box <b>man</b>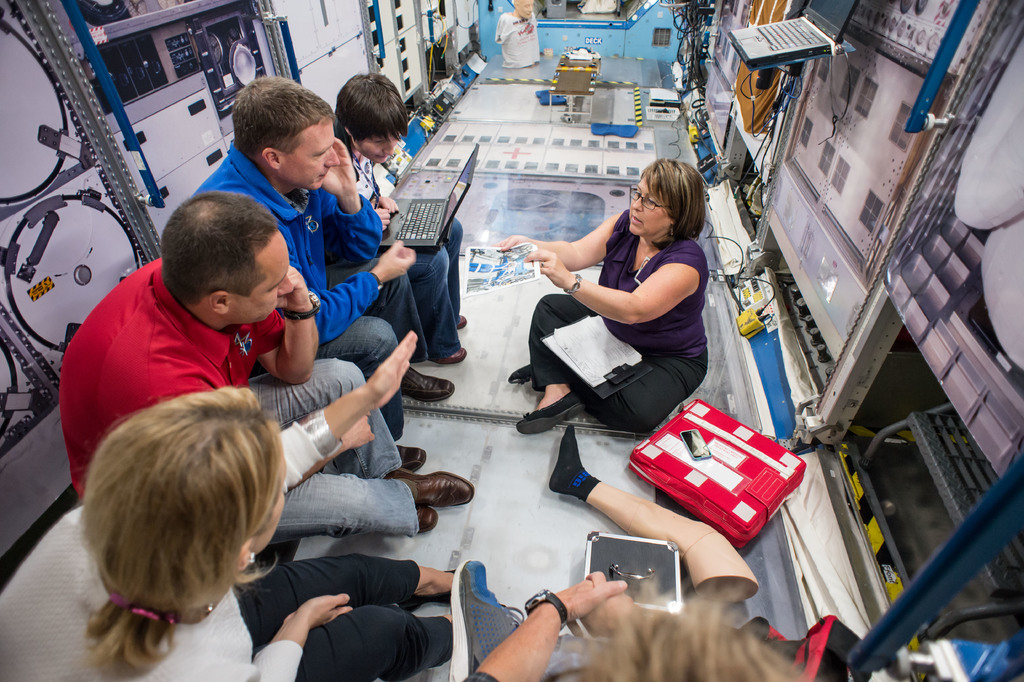
select_region(58, 192, 474, 540)
